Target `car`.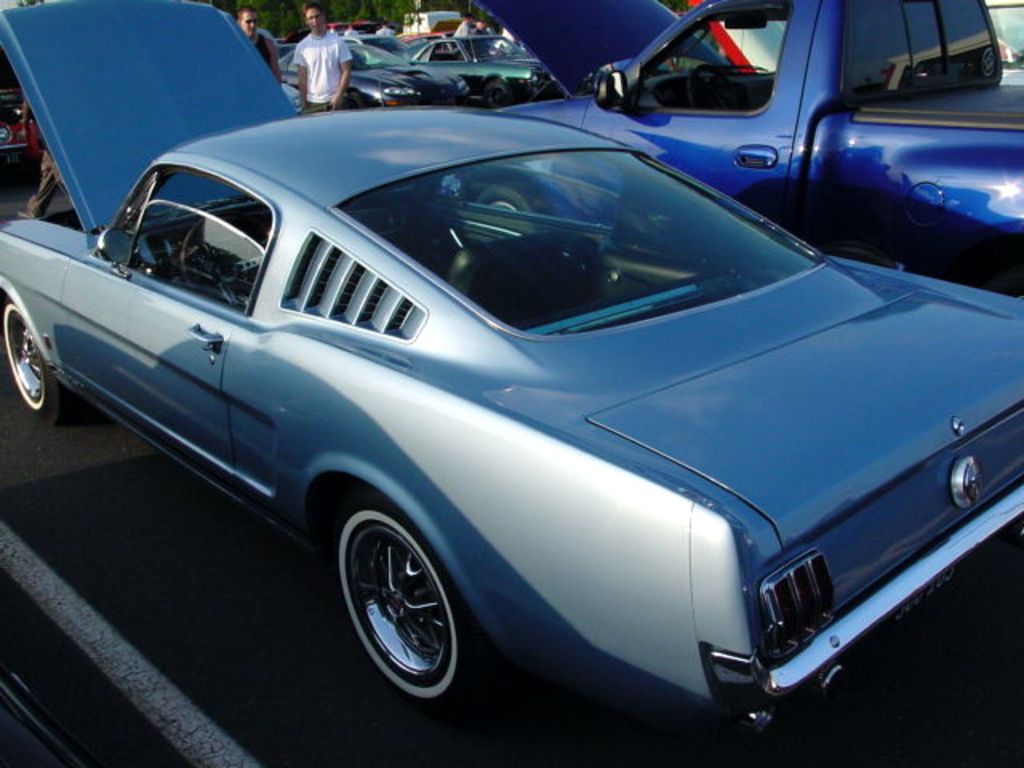
Target region: {"x1": 0, "y1": 78, "x2": 37, "y2": 170}.
